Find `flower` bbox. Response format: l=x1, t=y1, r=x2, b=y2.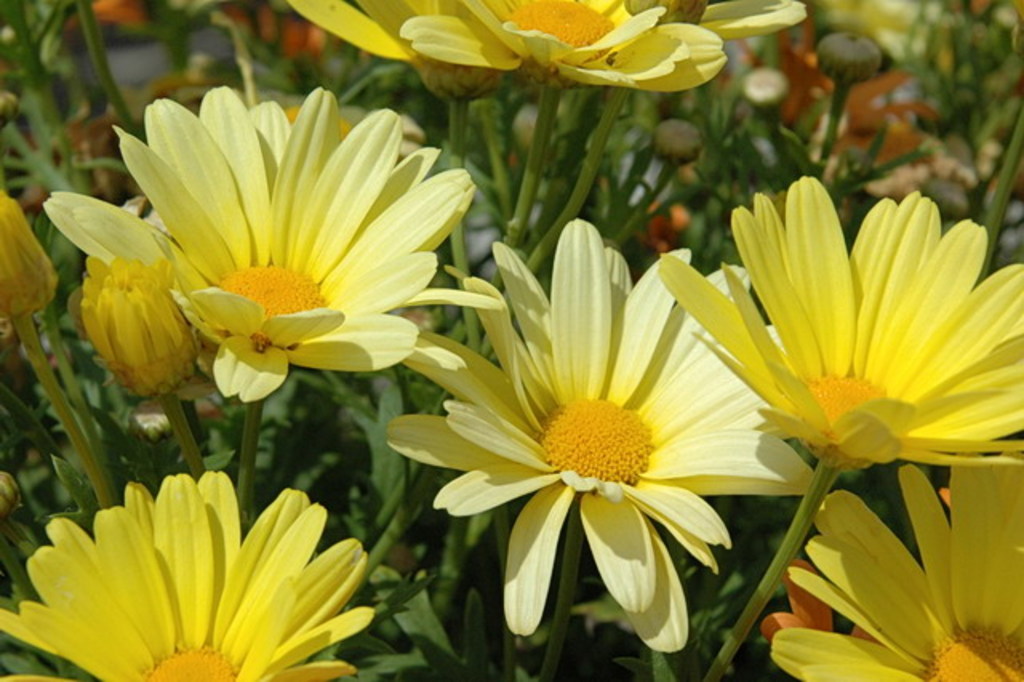
l=813, t=0, r=914, b=58.
